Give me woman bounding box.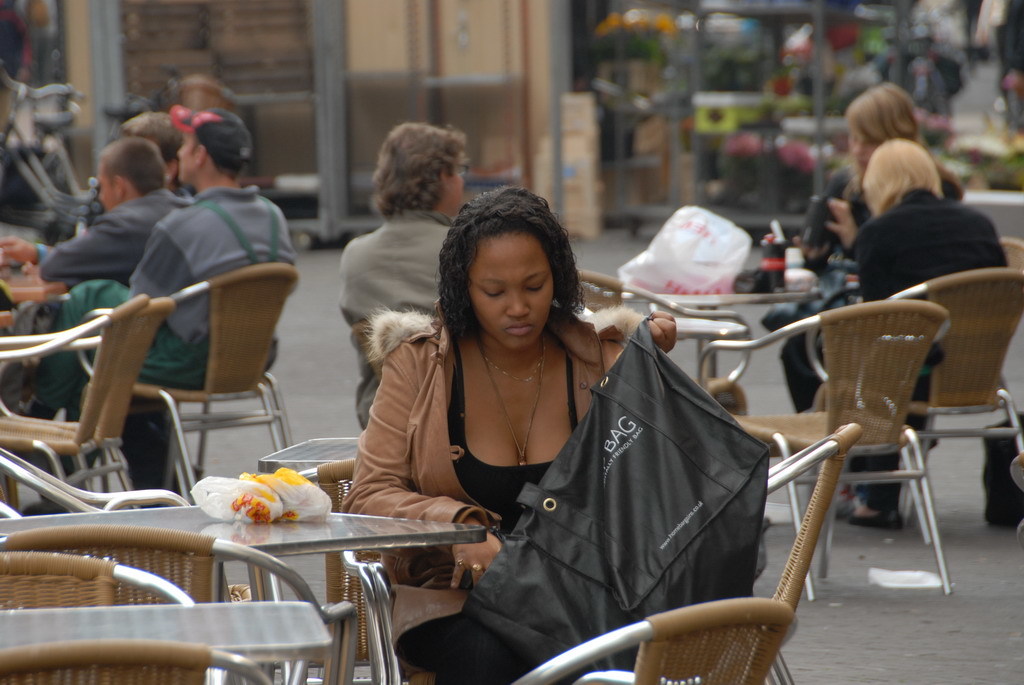
(left=336, top=177, right=806, bottom=669).
